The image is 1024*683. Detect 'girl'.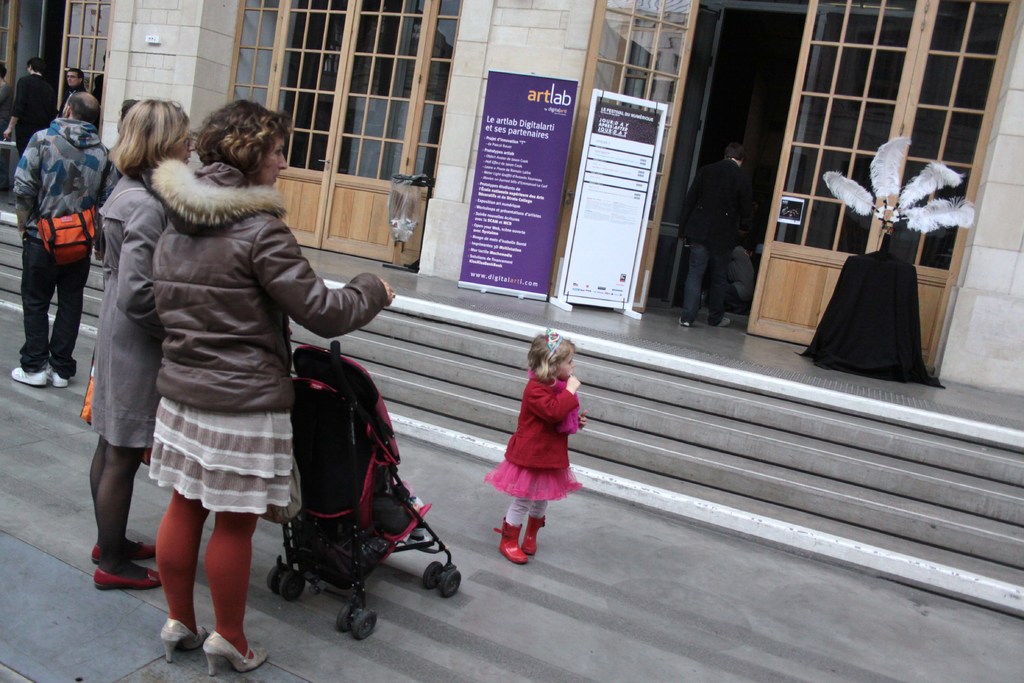
Detection: <box>479,323,582,568</box>.
